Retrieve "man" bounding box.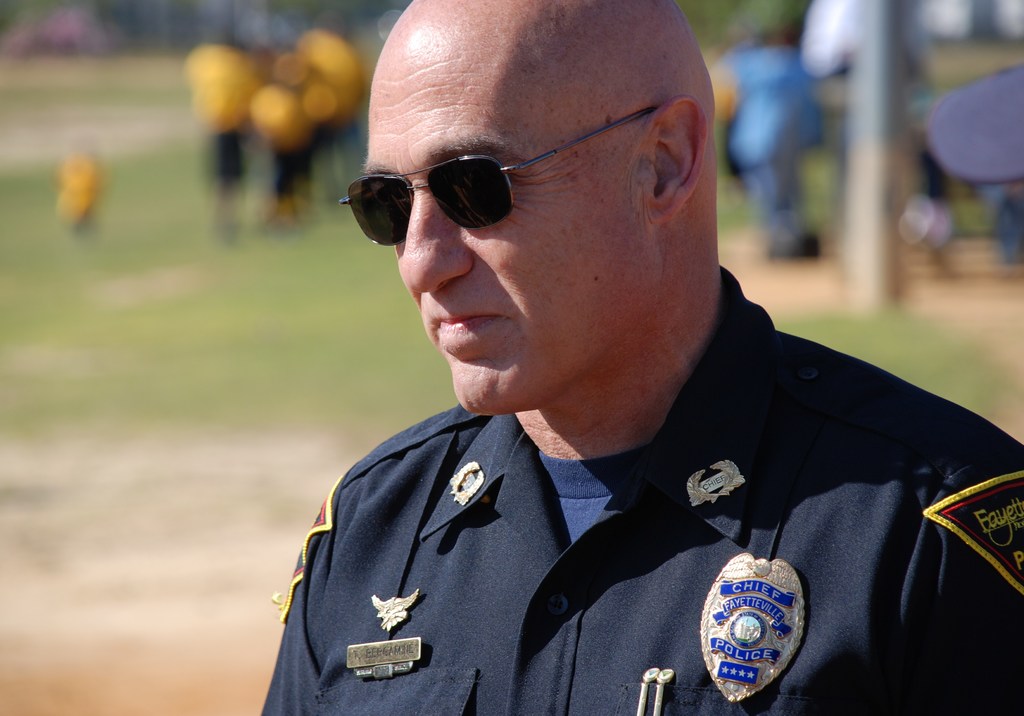
Bounding box: (x1=235, y1=0, x2=1023, y2=715).
